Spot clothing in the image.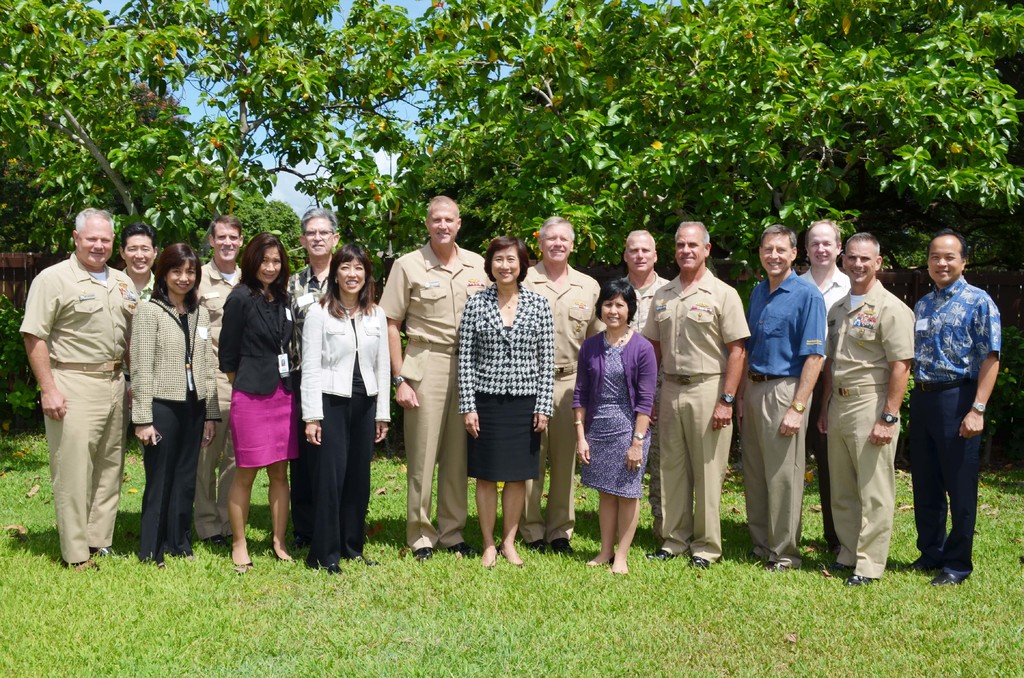
clothing found at x1=305, y1=298, x2=391, y2=564.
